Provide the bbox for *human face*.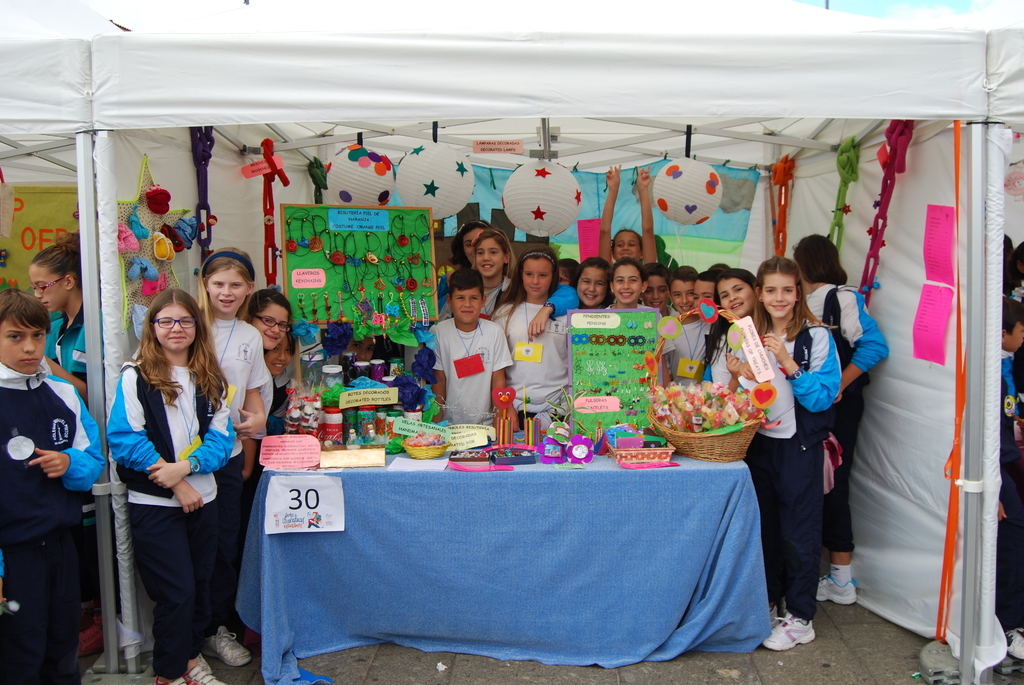
Rect(614, 268, 639, 304).
